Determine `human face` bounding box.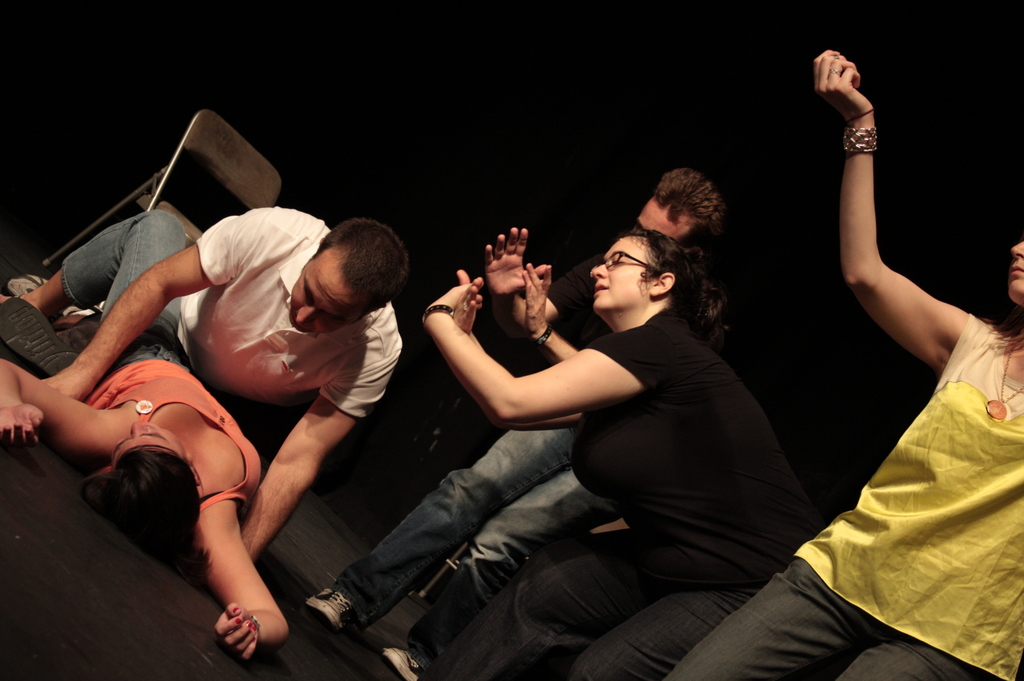
Determined: 591:236:653:316.
